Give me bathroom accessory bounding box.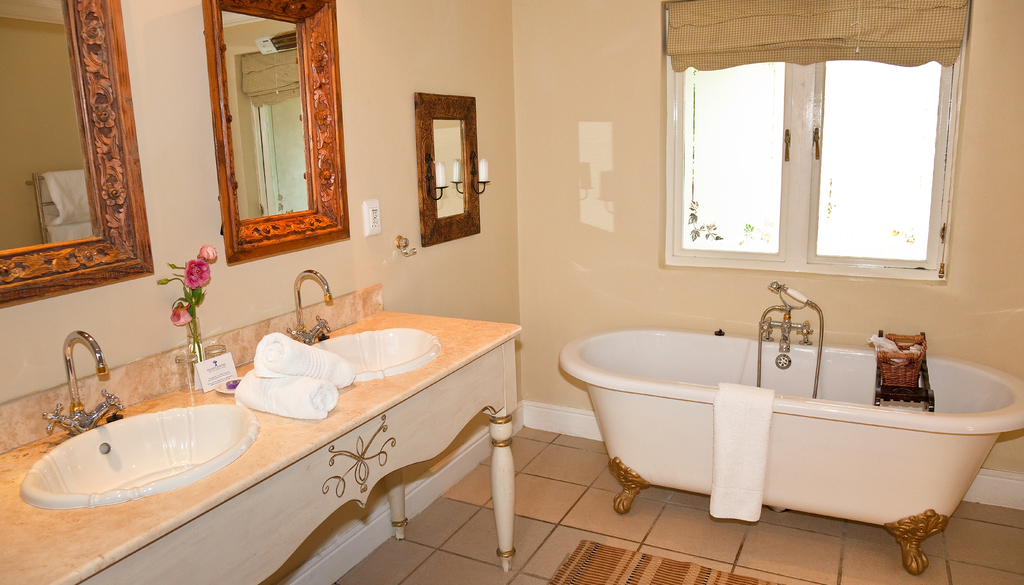
<region>425, 152, 448, 200</region>.
